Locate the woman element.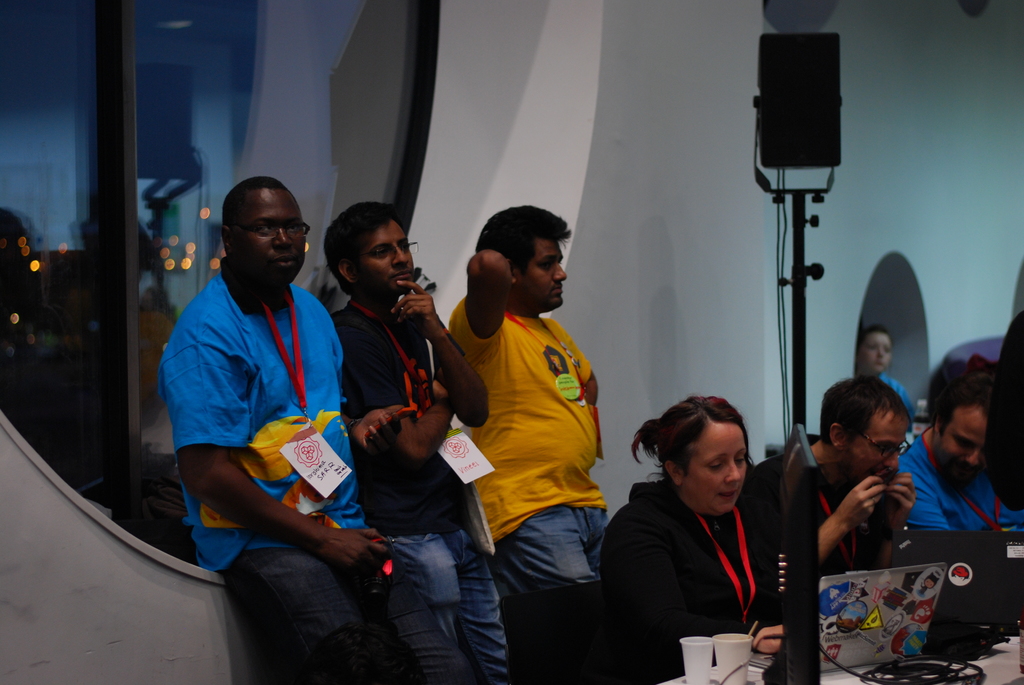
Element bbox: (607, 383, 810, 666).
